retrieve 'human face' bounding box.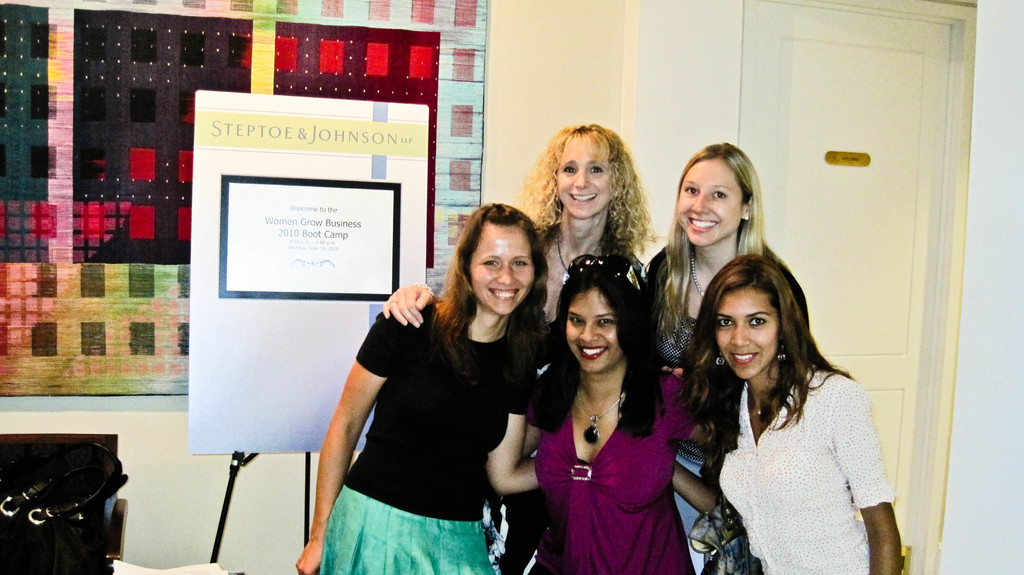
Bounding box: bbox=(468, 220, 530, 316).
